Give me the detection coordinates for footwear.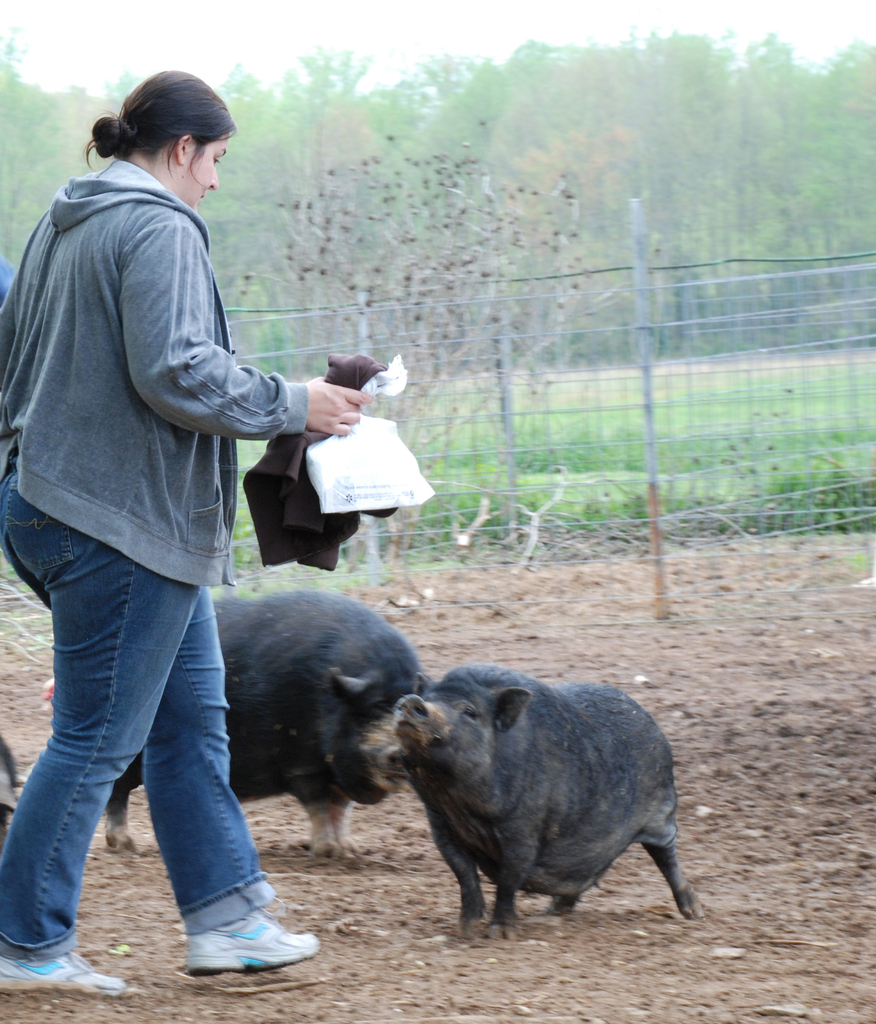
crop(0, 945, 128, 996).
